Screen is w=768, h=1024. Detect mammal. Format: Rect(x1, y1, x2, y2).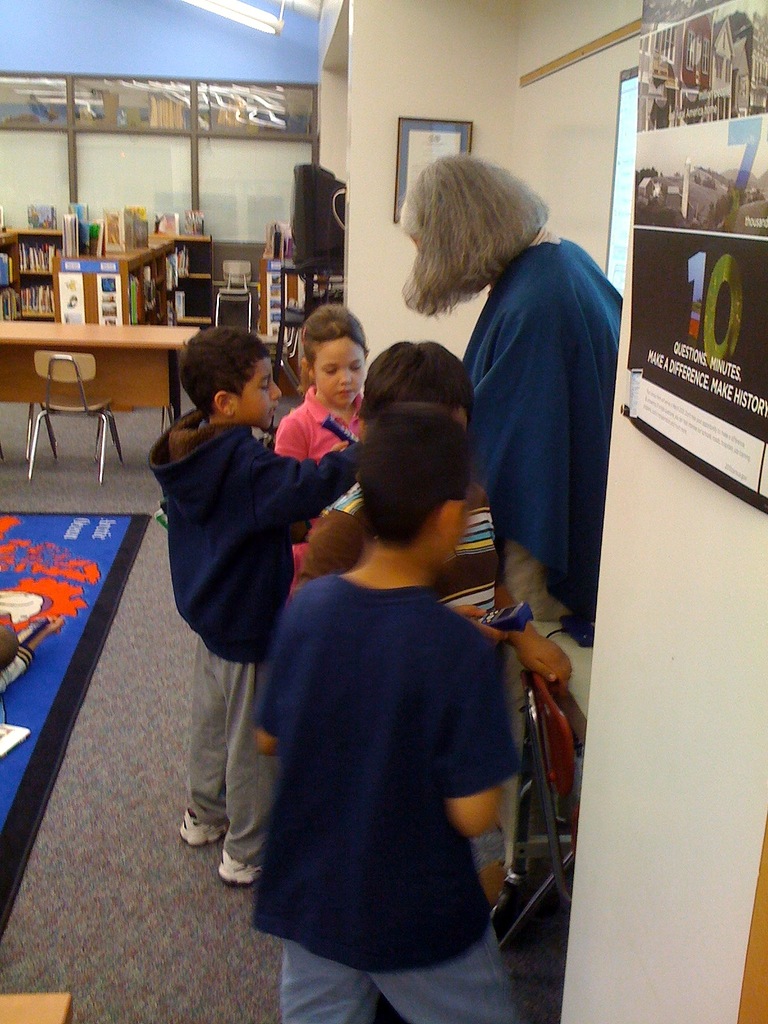
Rect(295, 332, 577, 923).
